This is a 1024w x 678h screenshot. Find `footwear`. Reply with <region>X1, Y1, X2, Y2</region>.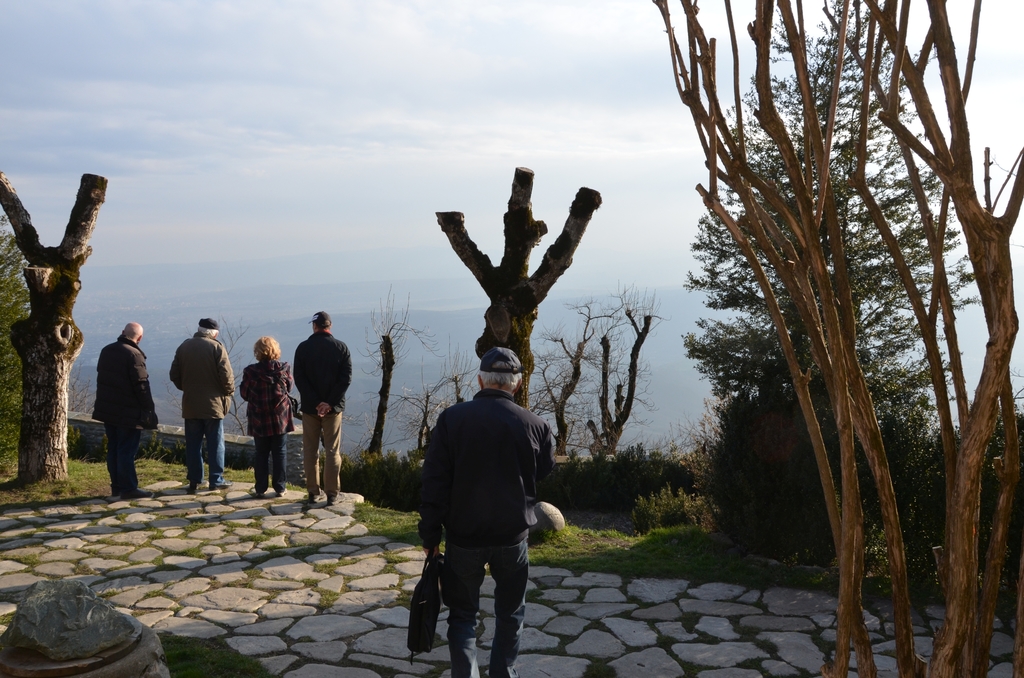
<region>212, 482, 232, 488</region>.
